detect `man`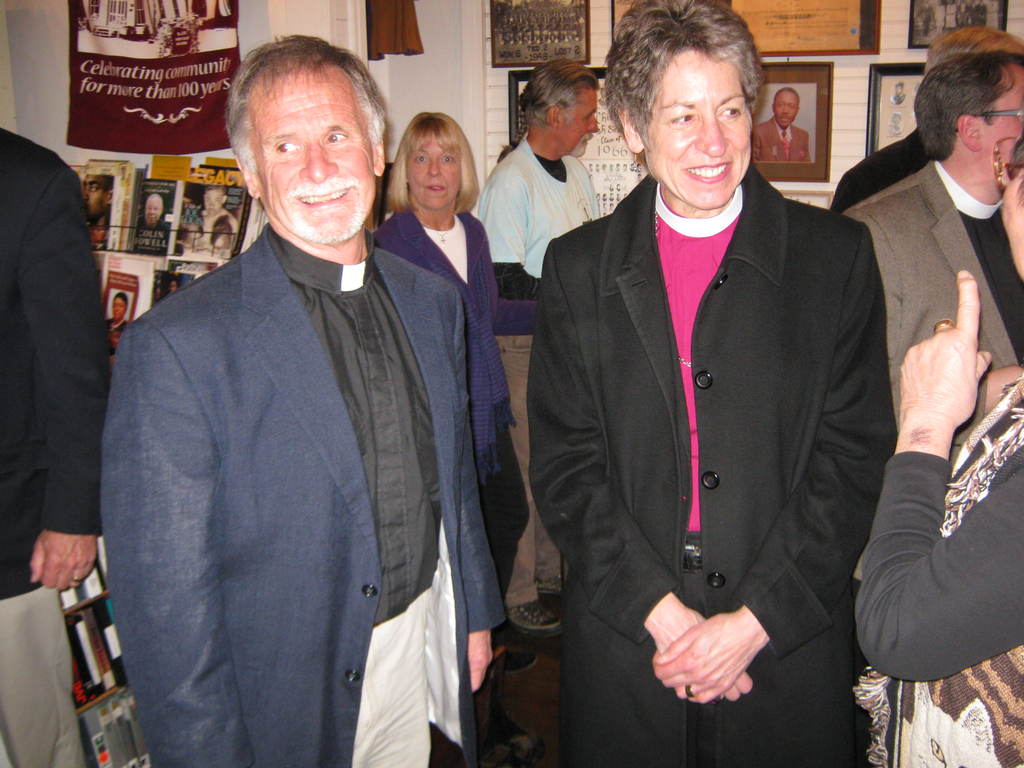
(474,51,605,299)
